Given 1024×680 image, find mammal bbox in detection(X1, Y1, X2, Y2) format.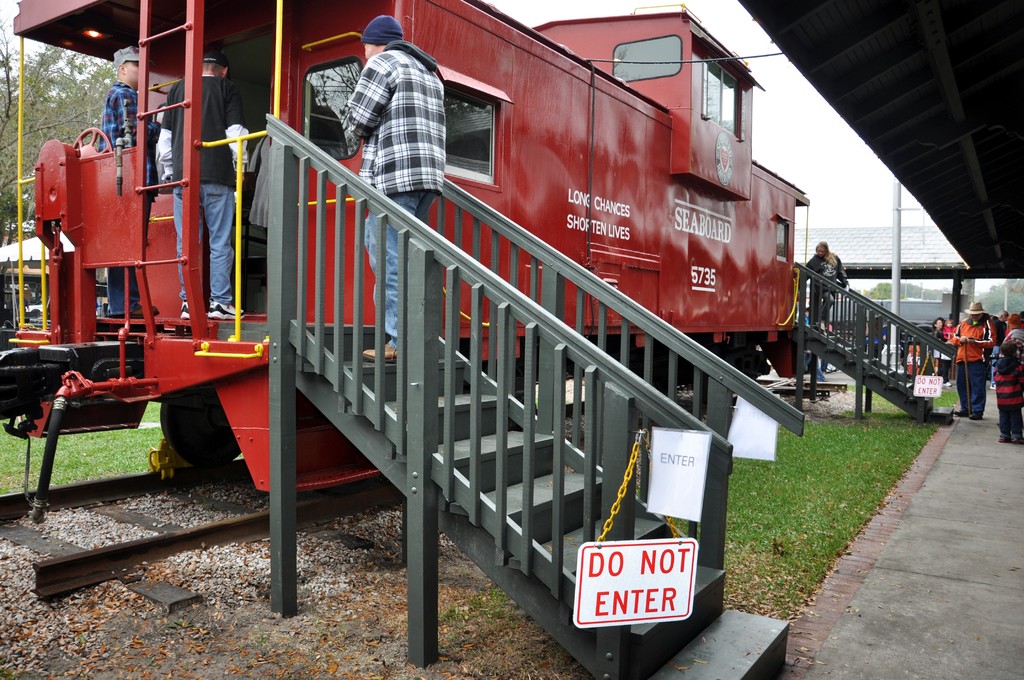
detection(948, 299, 995, 420).
